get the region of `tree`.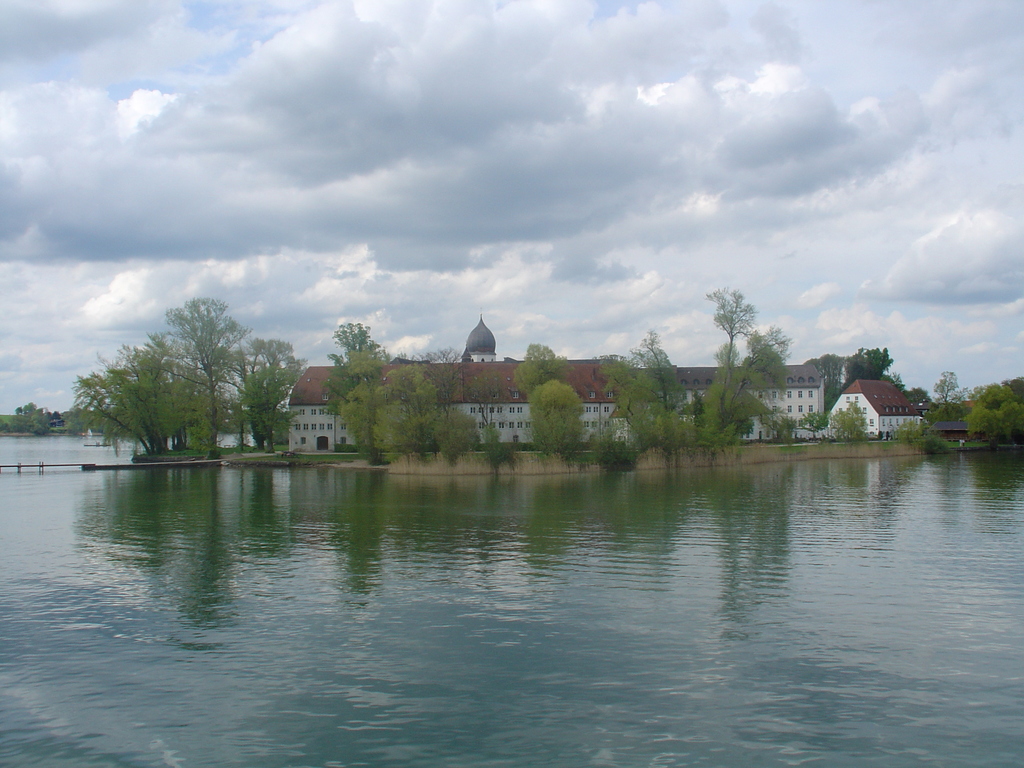
box(830, 401, 874, 443).
